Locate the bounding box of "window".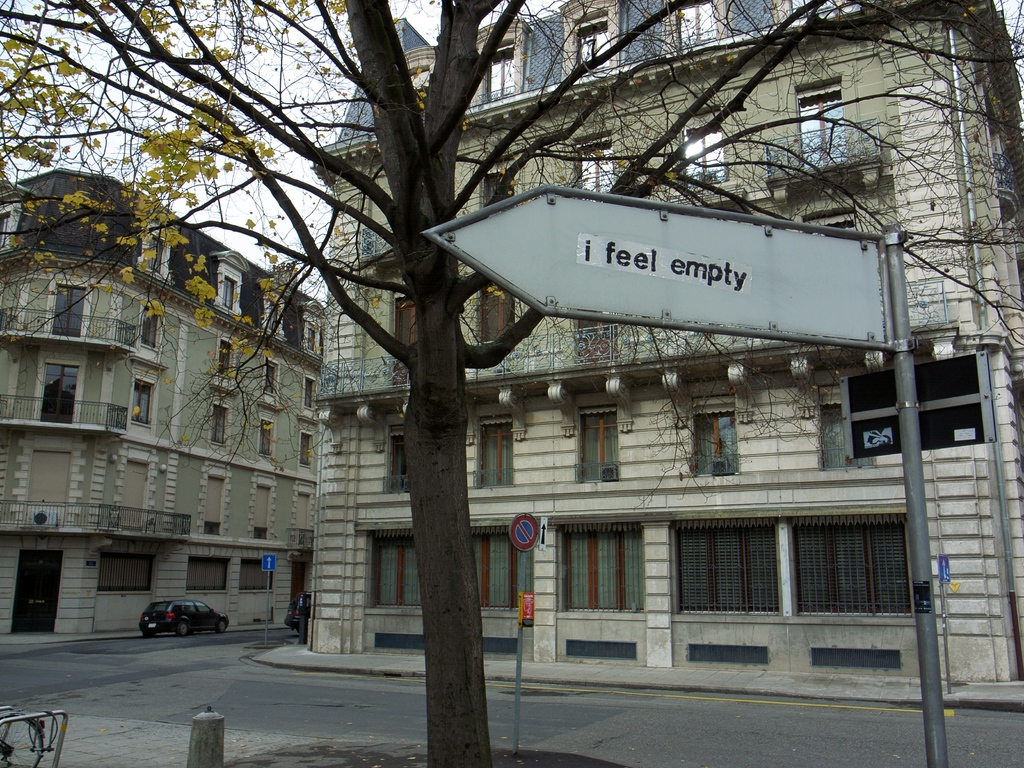
Bounding box: (left=633, top=501, right=890, bottom=635).
